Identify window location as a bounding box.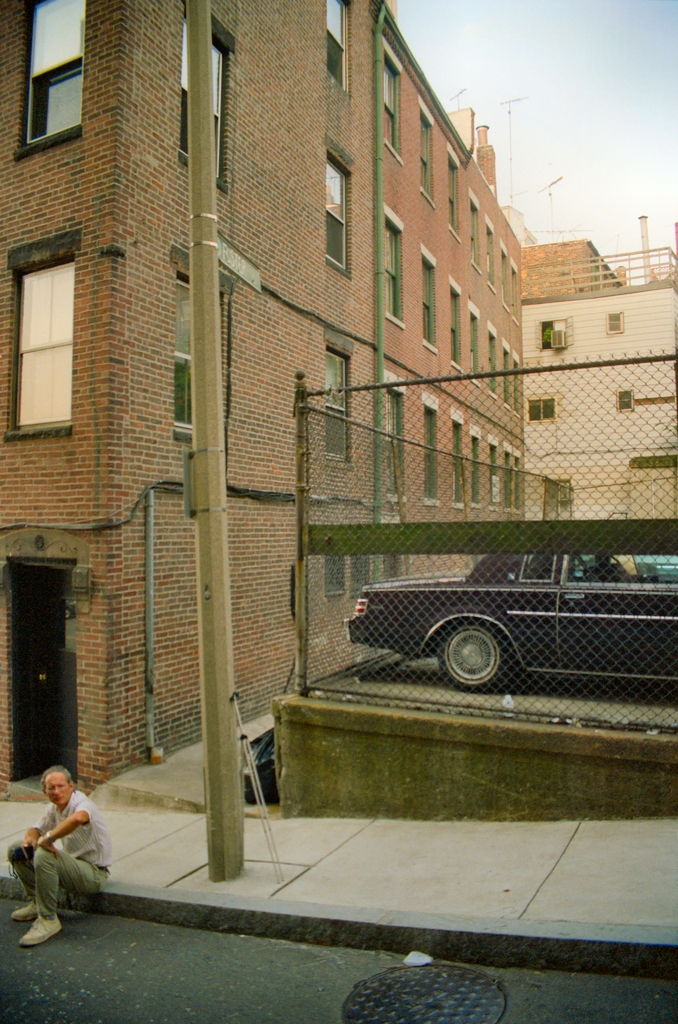
x1=386, y1=375, x2=412, y2=501.
